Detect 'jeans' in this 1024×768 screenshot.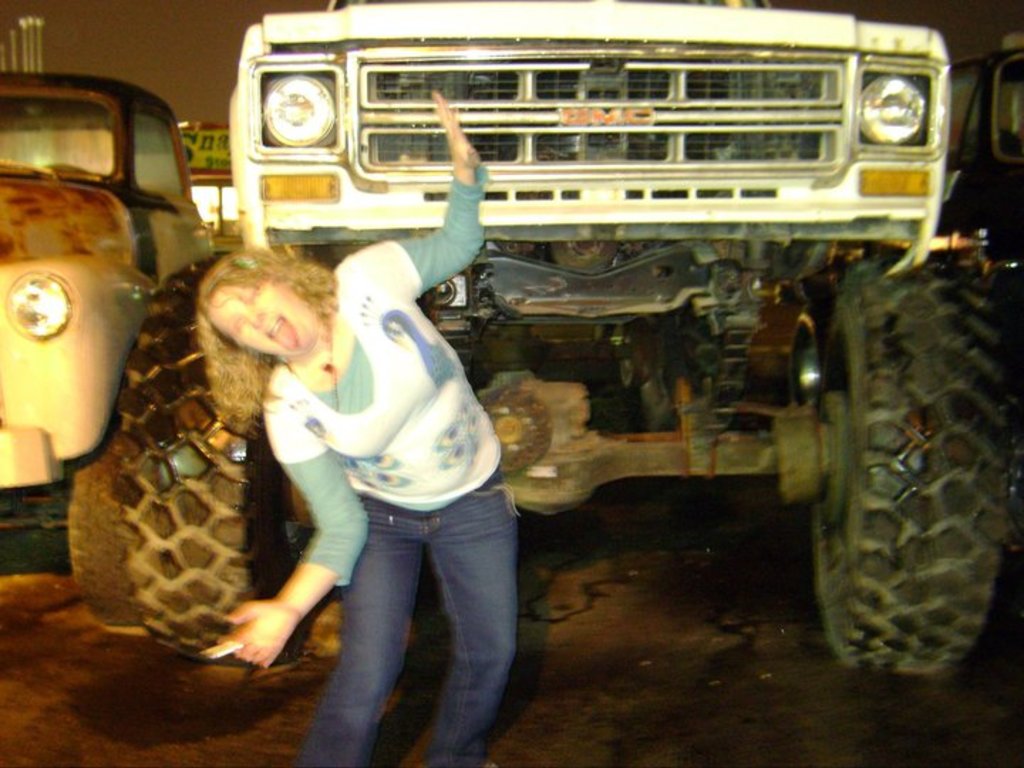
Detection: <region>293, 465, 518, 767</region>.
